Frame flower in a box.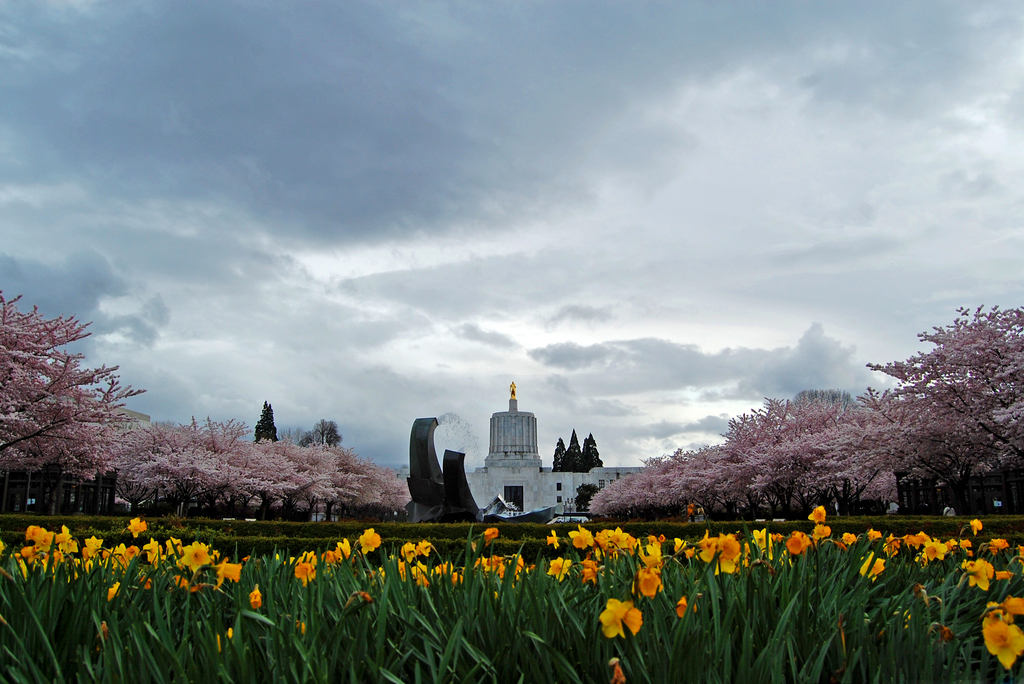
bbox(250, 583, 263, 609).
